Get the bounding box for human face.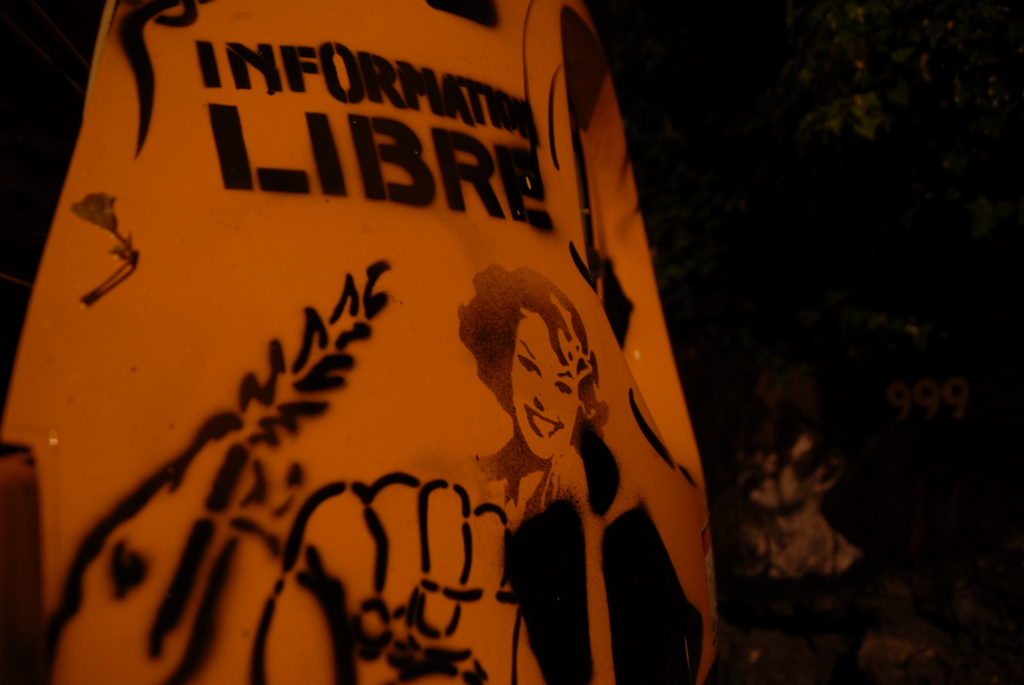
509, 306, 578, 463.
